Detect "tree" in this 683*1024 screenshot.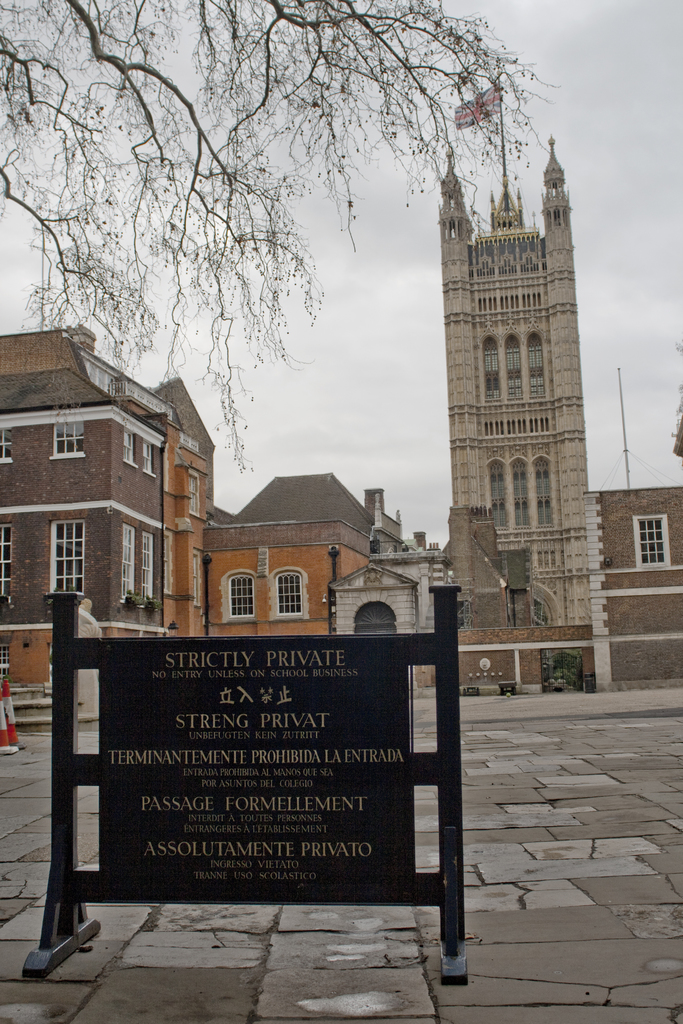
Detection: 0:0:575:479.
